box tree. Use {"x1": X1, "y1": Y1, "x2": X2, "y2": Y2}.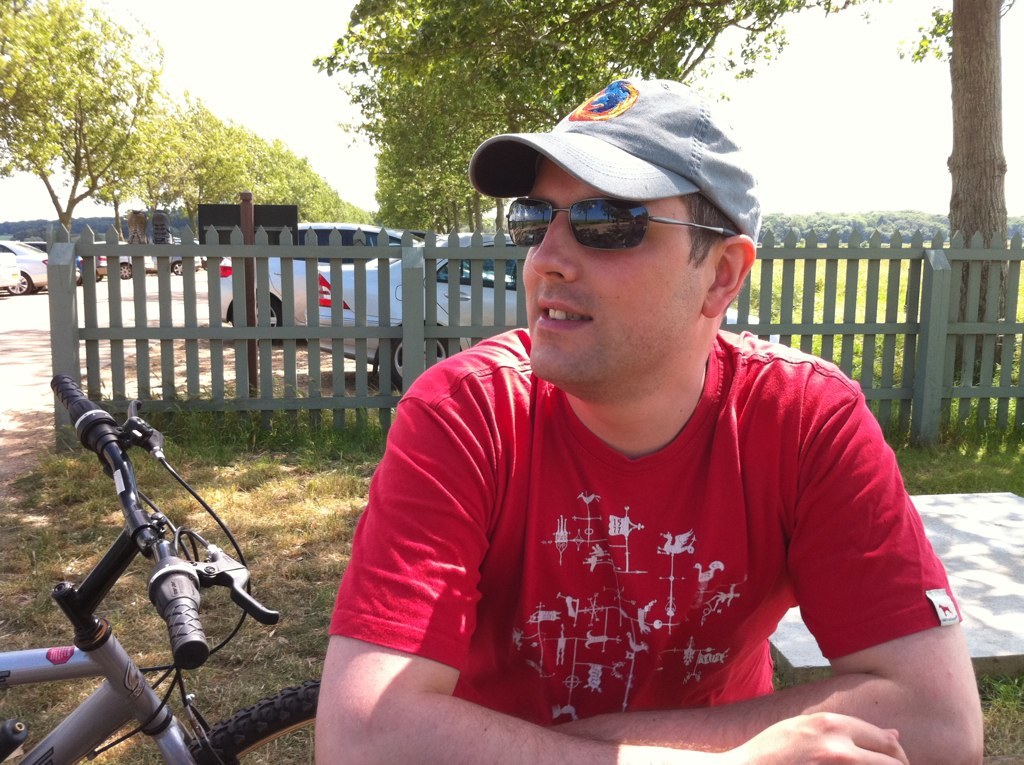
{"x1": 657, "y1": 0, "x2": 1011, "y2": 393}.
